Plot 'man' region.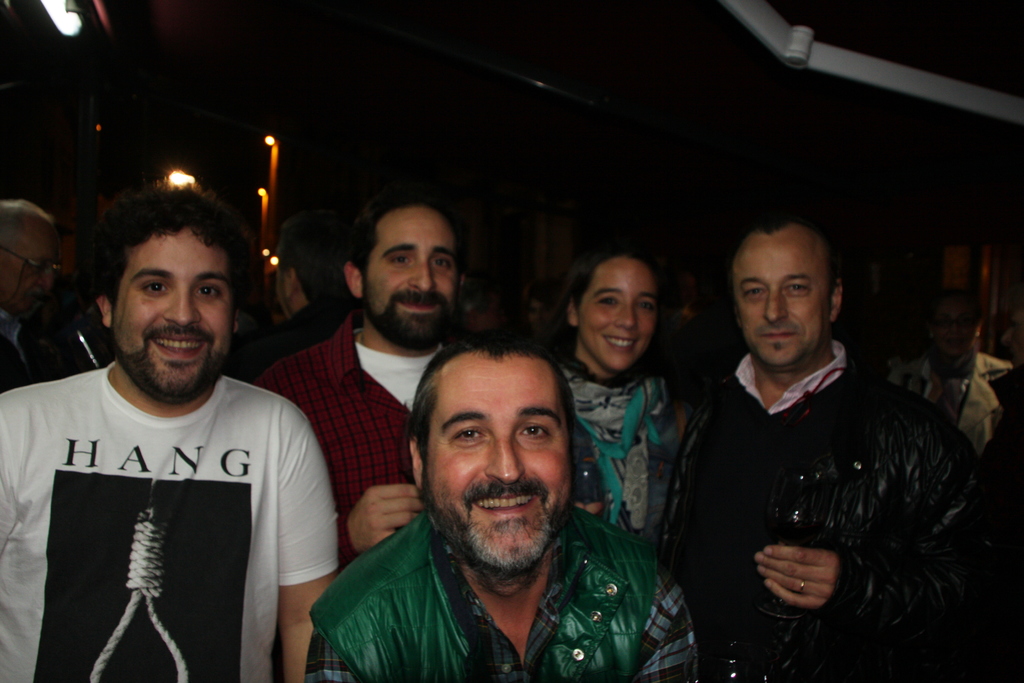
Plotted at rect(303, 329, 698, 682).
